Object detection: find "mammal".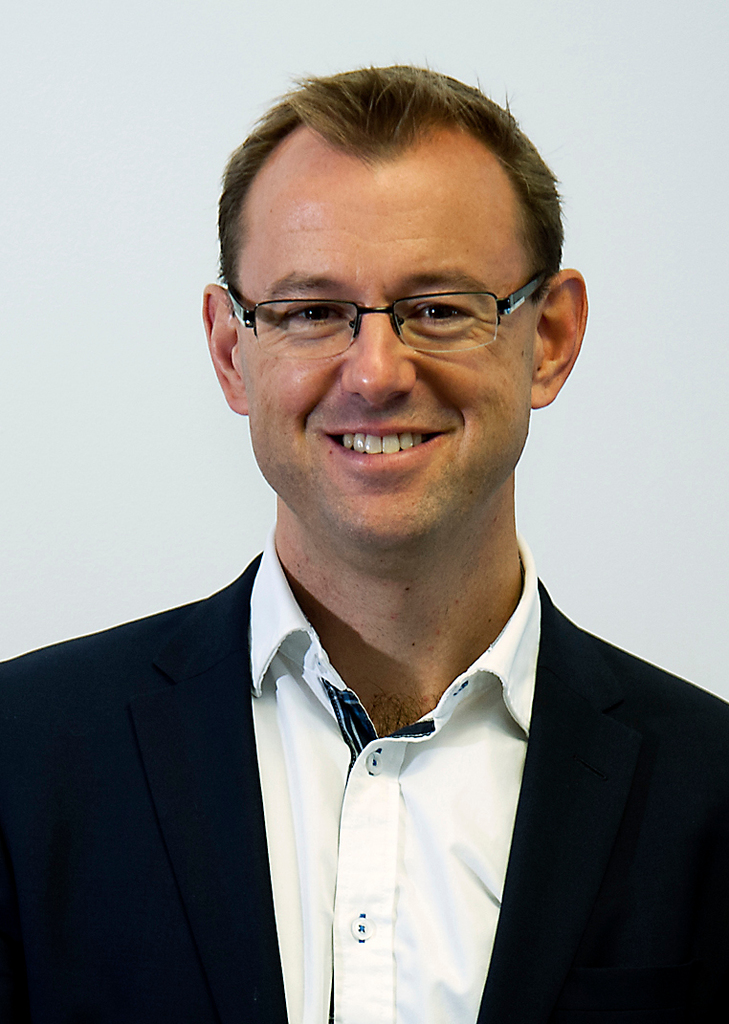
(left=0, top=55, right=728, bottom=1023).
